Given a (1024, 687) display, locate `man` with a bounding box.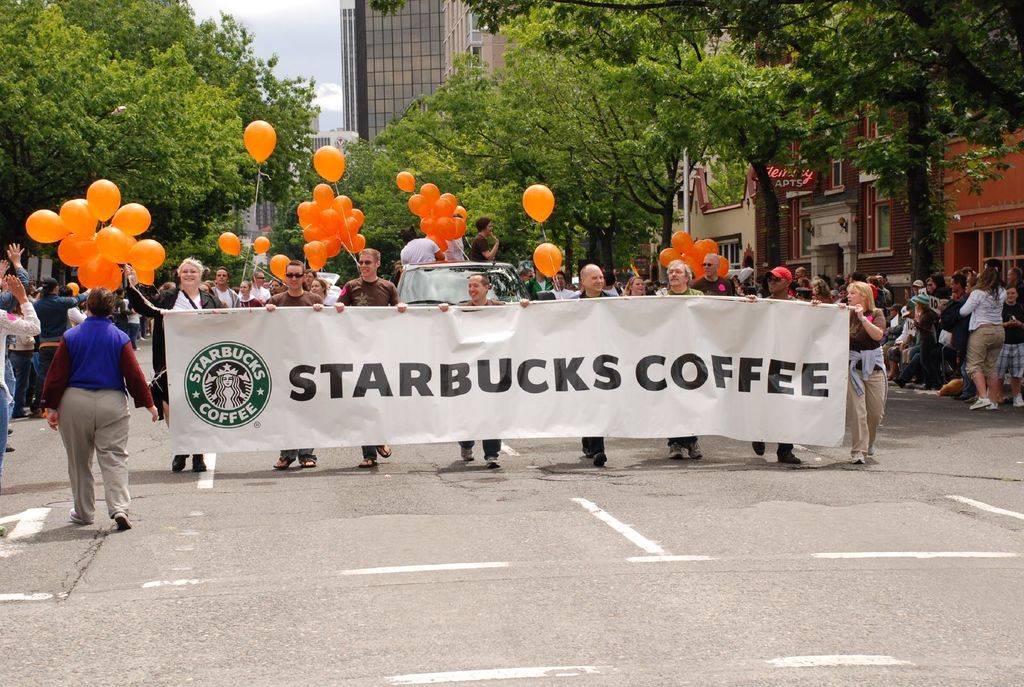
Located: BBox(575, 263, 616, 468).
